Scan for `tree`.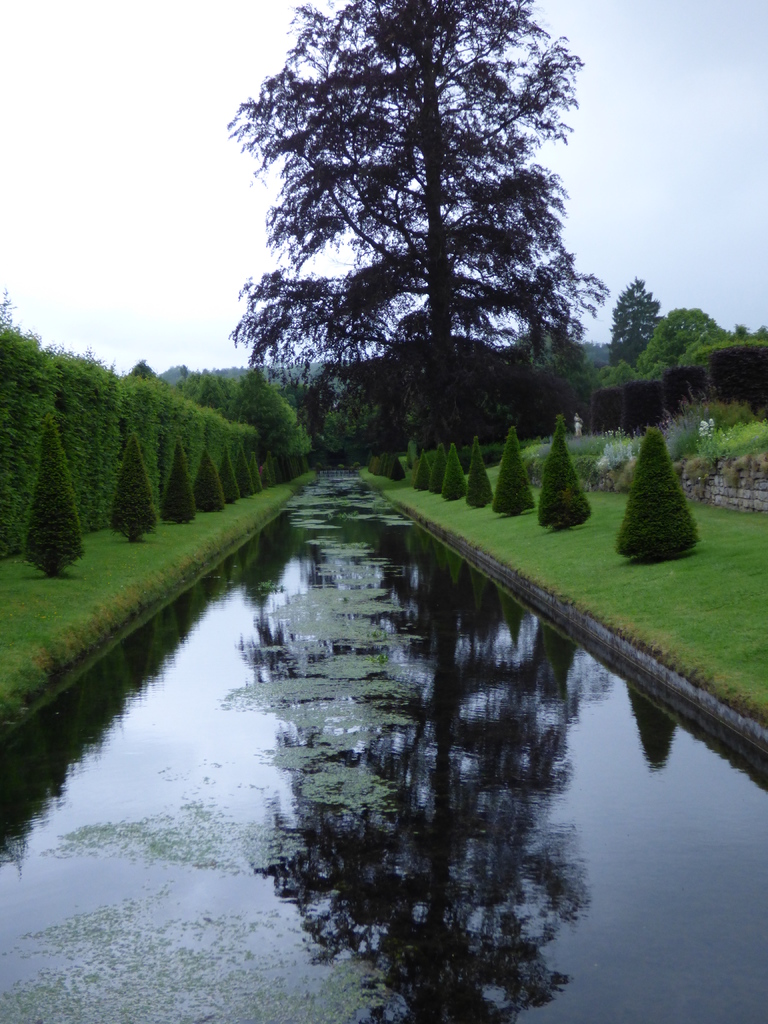
Scan result: (x1=229, y1=452, x2=271, y2=490).
